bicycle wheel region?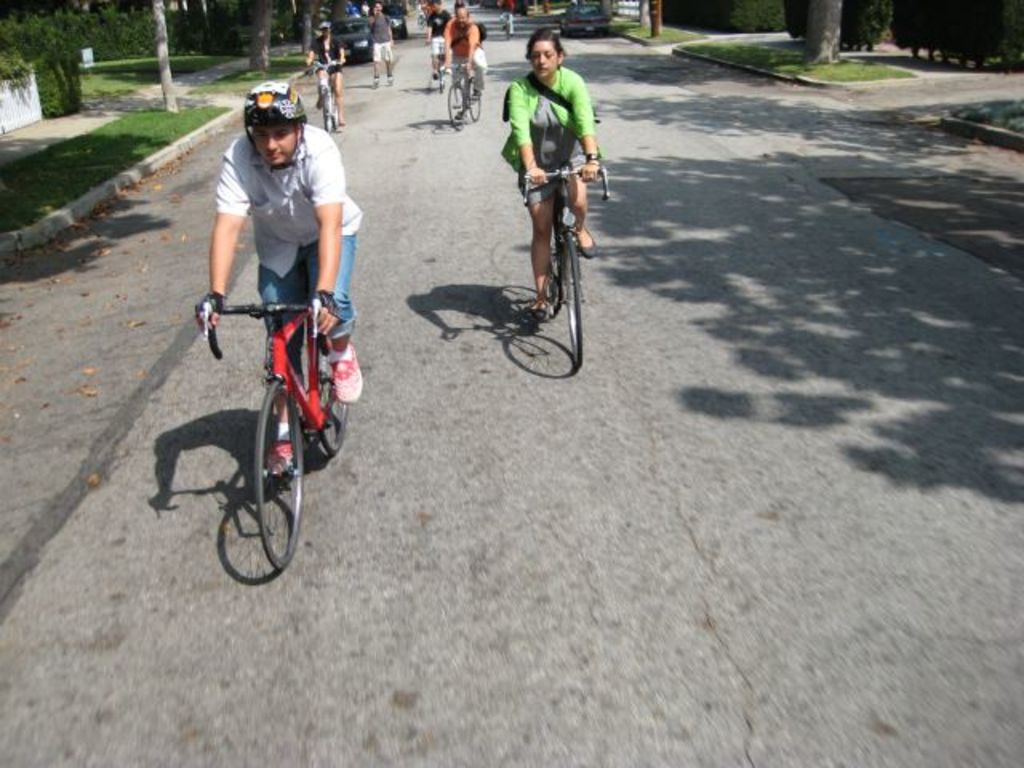
{"x1": 438, "y1": 56, "x2": 443, "y2": 93}
